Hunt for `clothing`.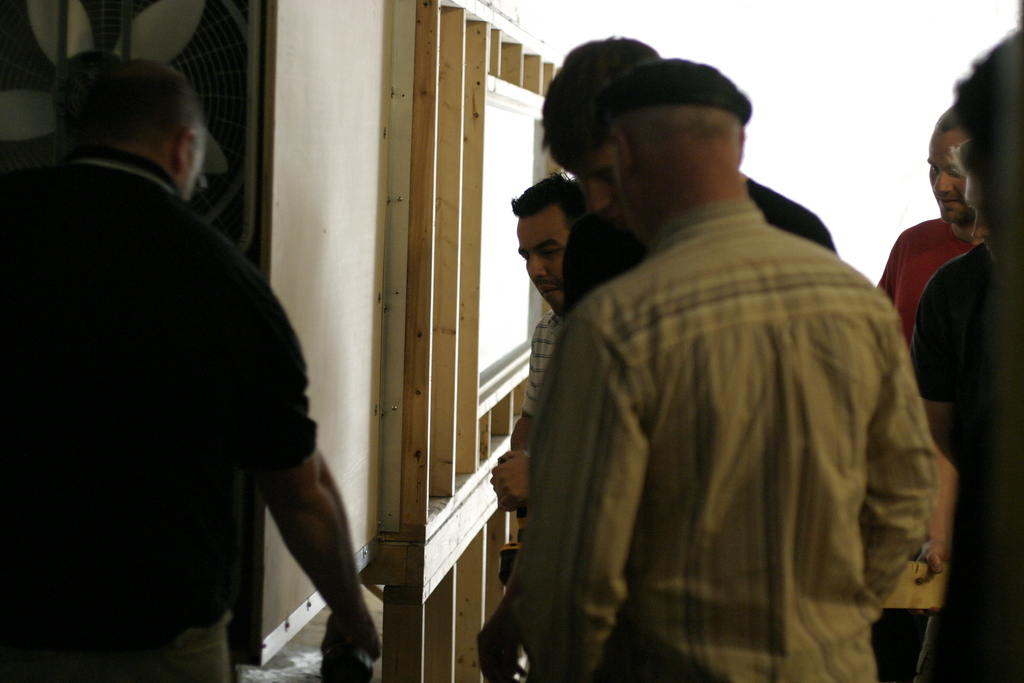
Hunted down at l=508, t=147, r=941, b=682.
